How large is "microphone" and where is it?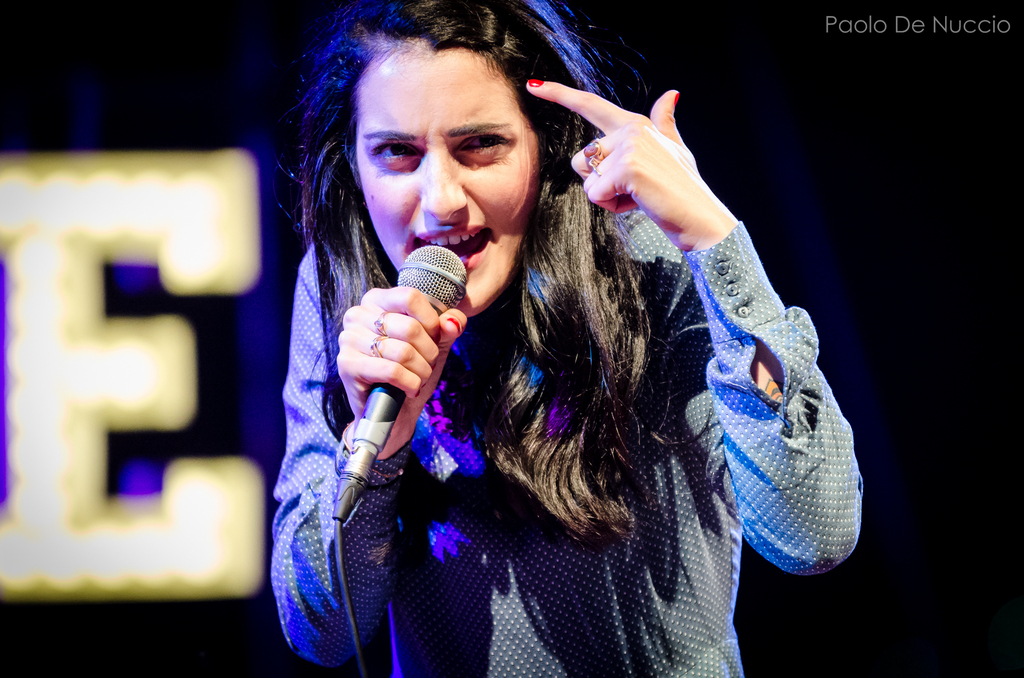
Bounding box: pyautogui.locateOnScreen(330, 244, 471, 517).
